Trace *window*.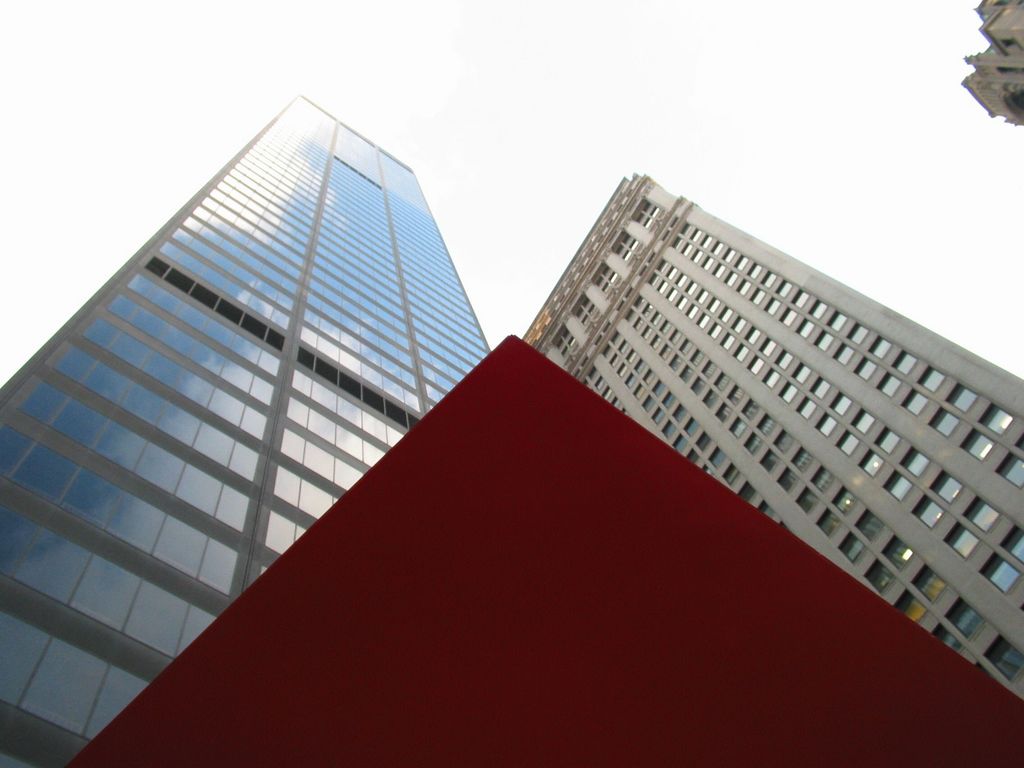
Traced to l=685, t=447, r=699, b=461.
